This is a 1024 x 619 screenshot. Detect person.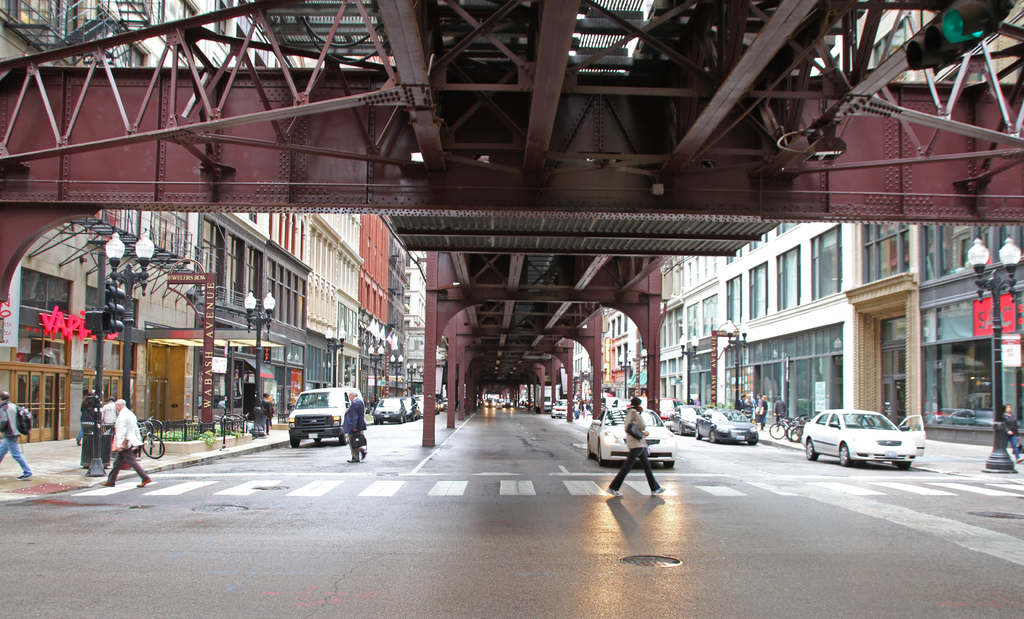
bbox=(0, 389, 24, 486).
